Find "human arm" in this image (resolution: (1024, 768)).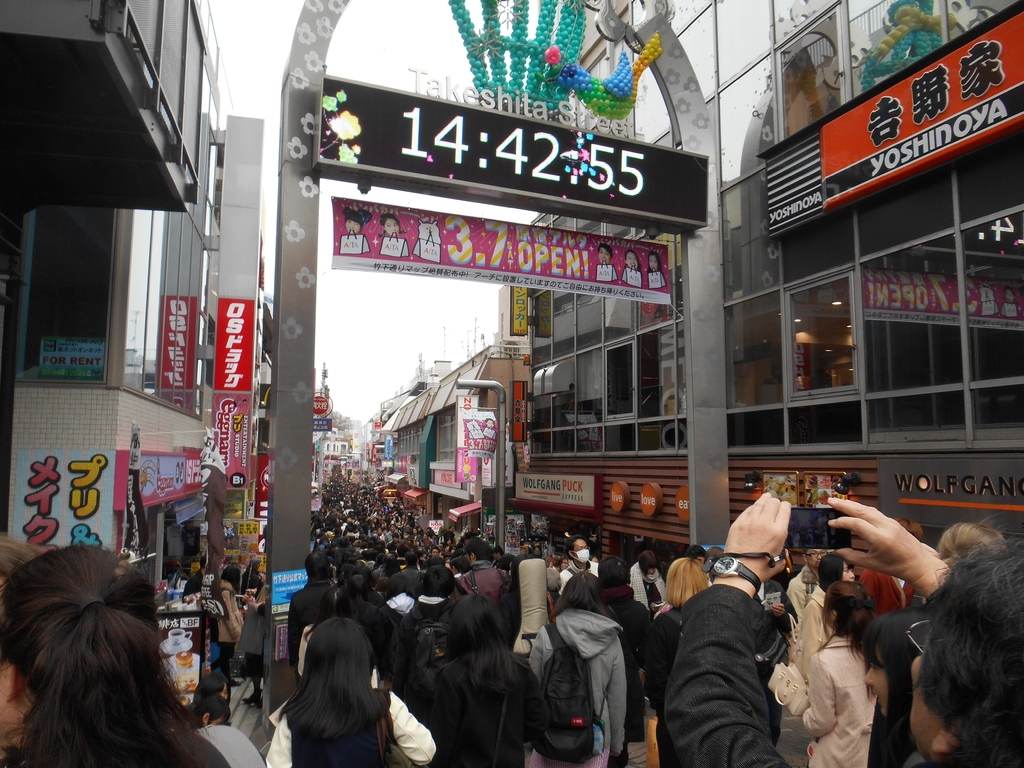
386,691,439,767.
